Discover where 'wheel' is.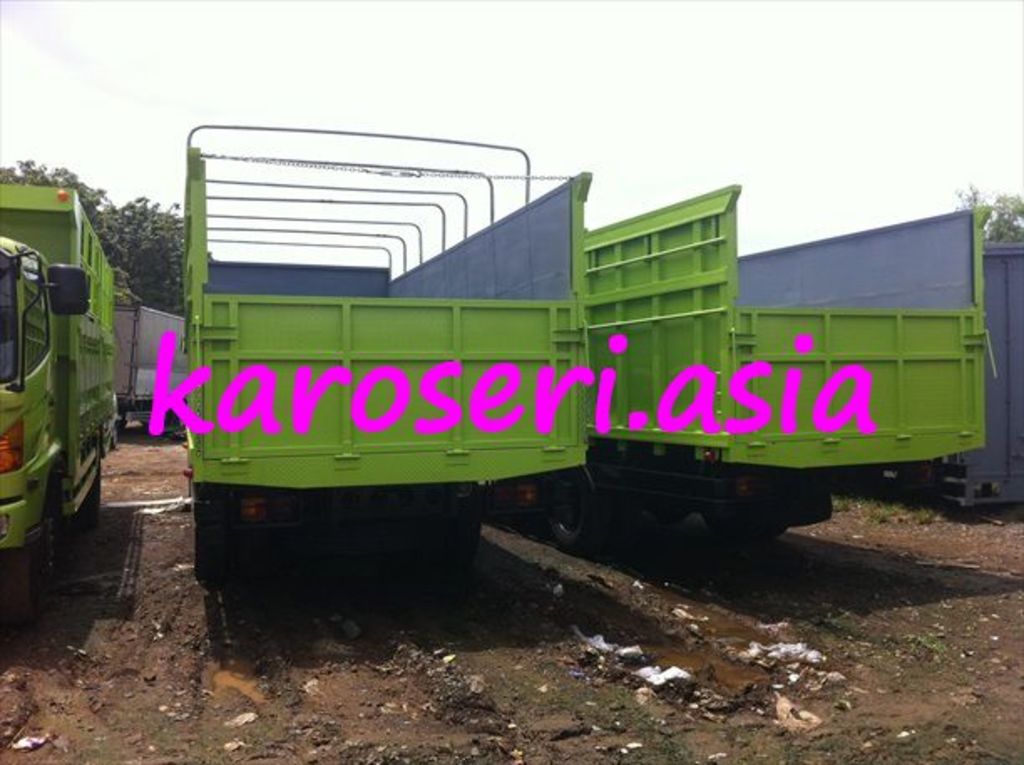
Discovered at [0,495,50,624].
